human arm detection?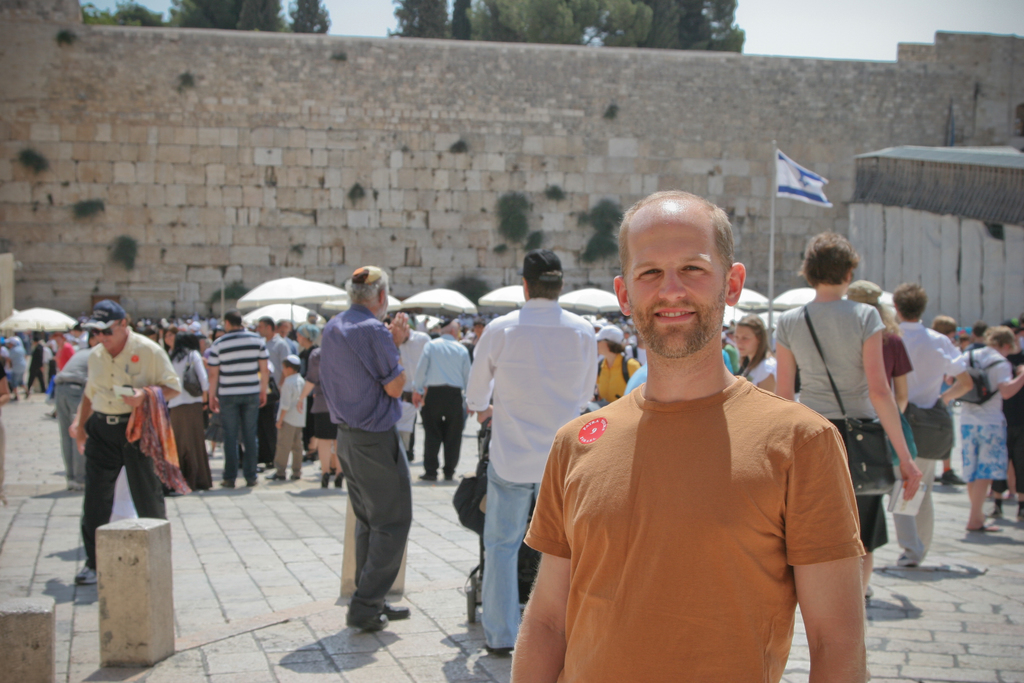
select_region(377, 314, 408, 402)
